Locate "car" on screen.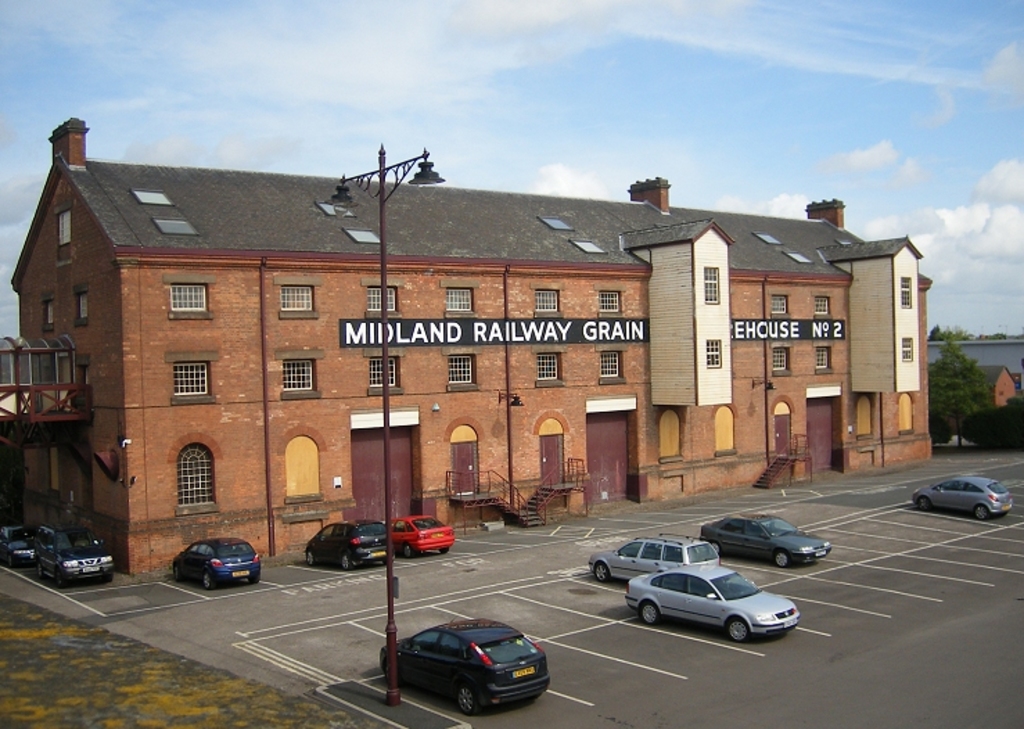
On screen at box(593, 550, 804, 649).
